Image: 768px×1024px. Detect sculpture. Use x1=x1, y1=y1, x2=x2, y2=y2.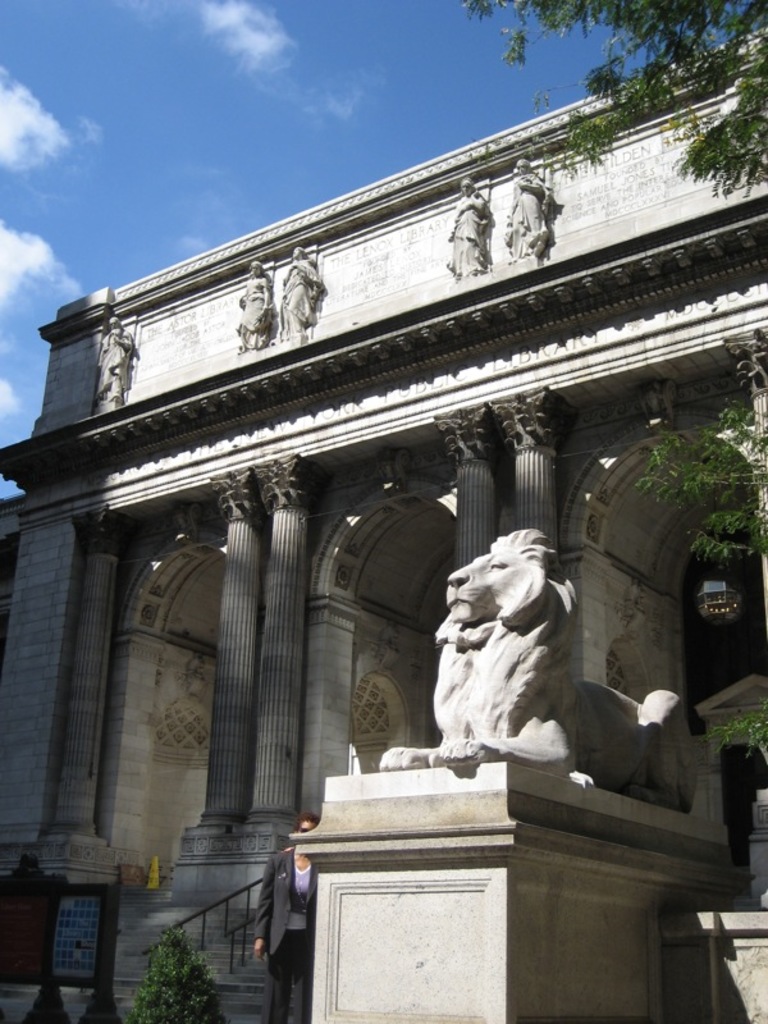
x1=237, y1=259, x2=271, y2=349.
